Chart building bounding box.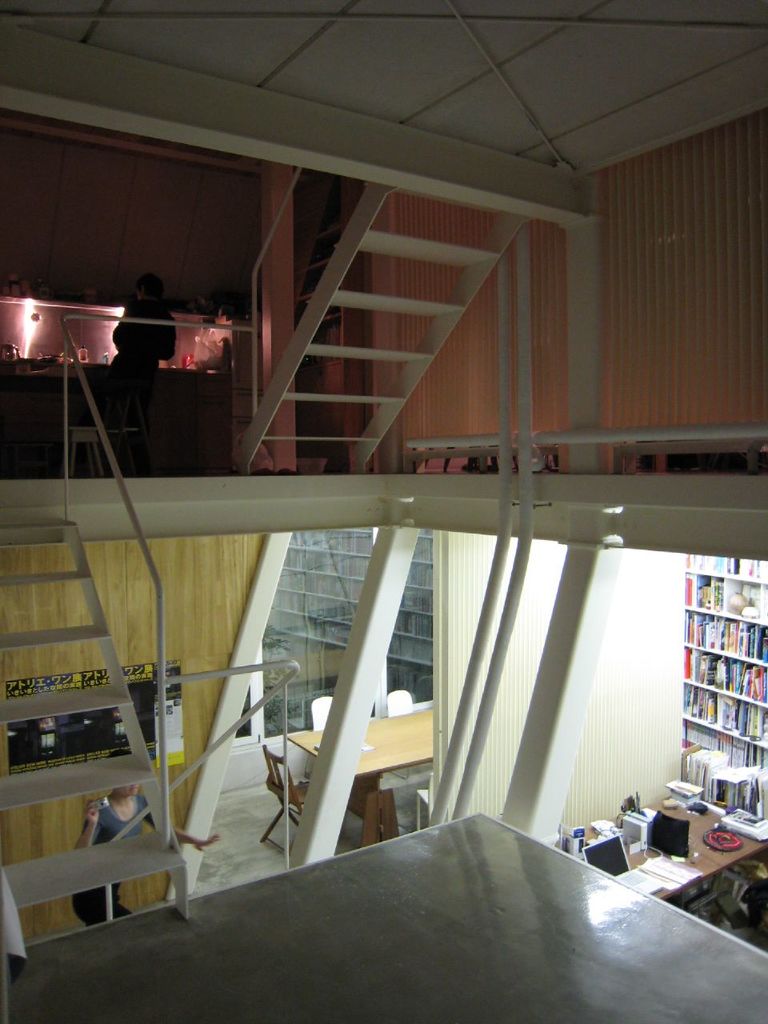
Charted: [0,0,767,1023].
